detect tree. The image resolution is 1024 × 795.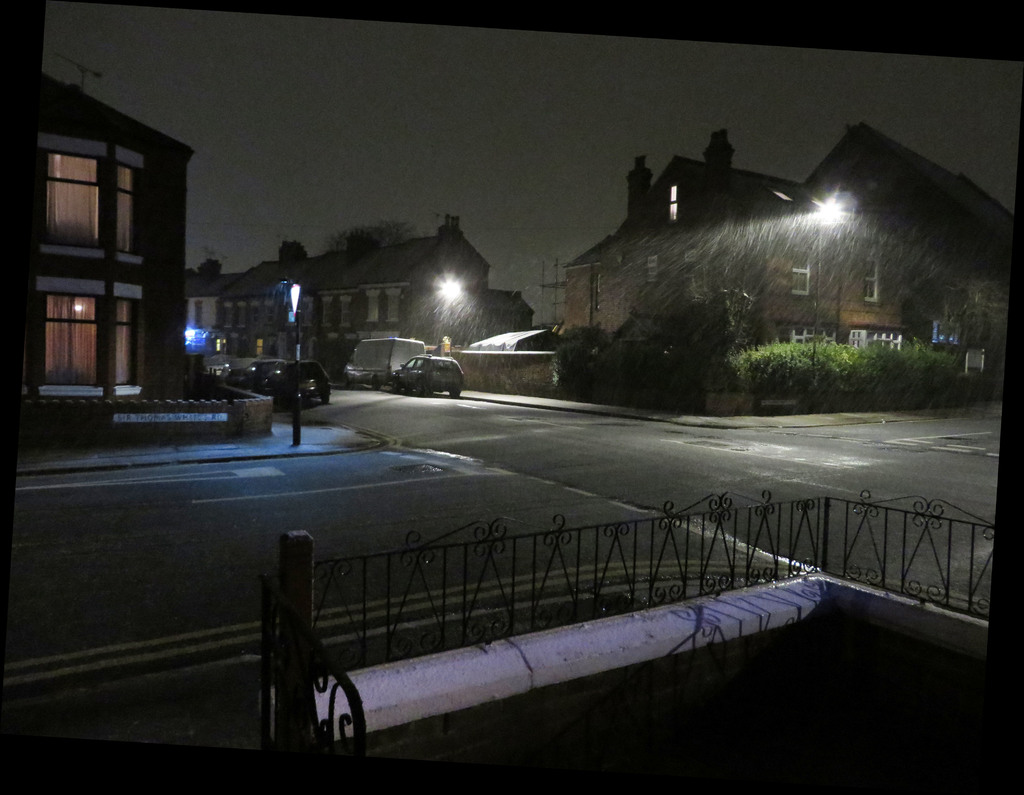
271, 236, 307, 261.
